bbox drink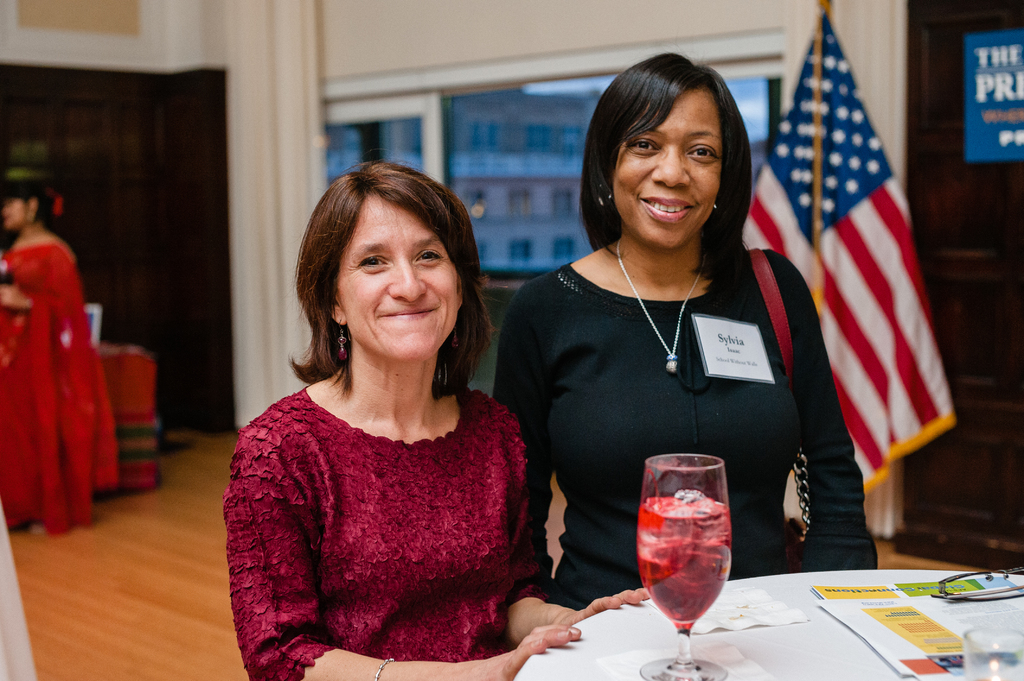
rect(648, 465, 744, 641)
